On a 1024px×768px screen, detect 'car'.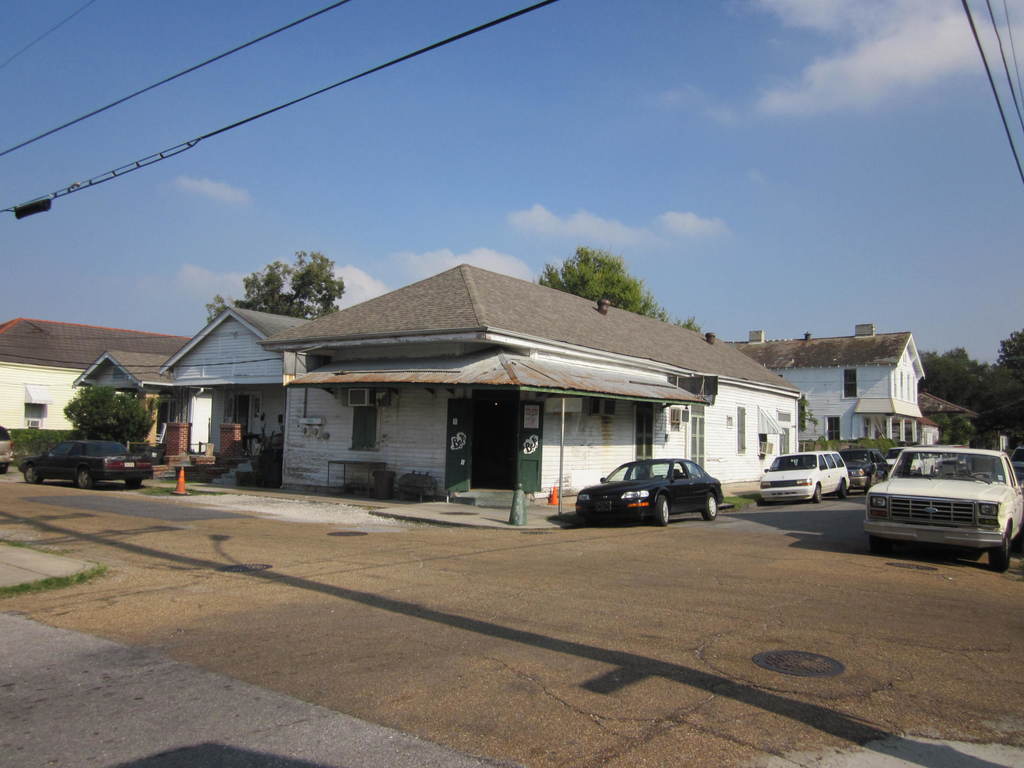
x1=863, y1=444, x2=1023, y2=575.
